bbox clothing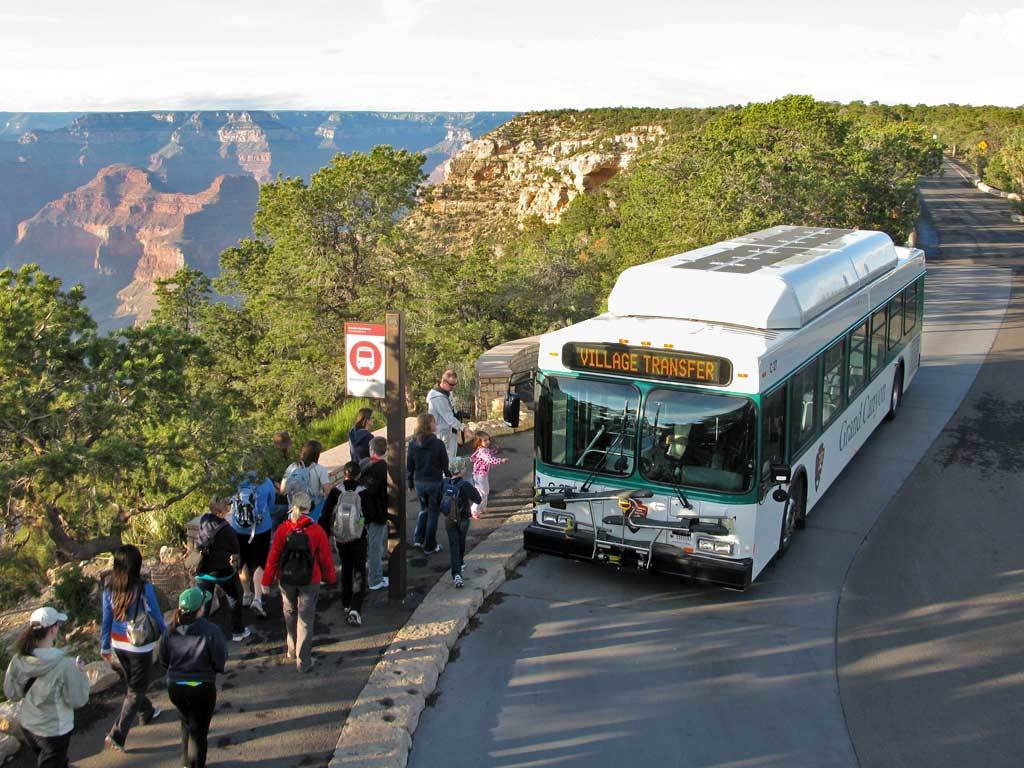
421 392 465 458
